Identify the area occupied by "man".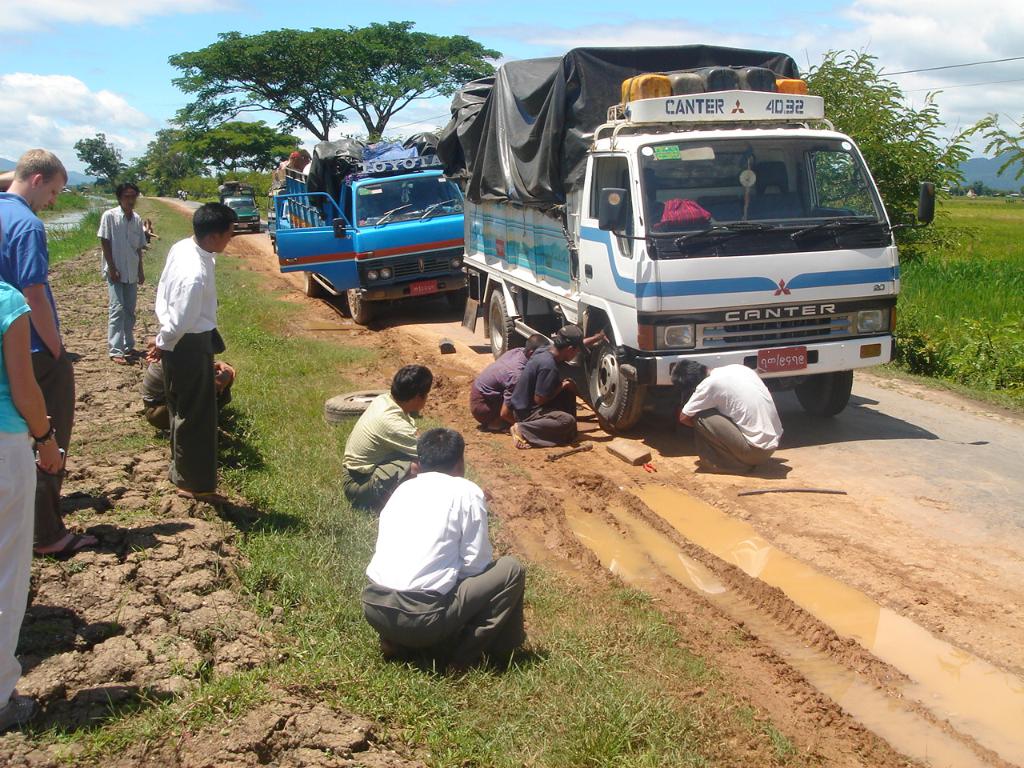
Area: {"x1": 351, "y1": 421, "x2": 525, "y2": 673}.
